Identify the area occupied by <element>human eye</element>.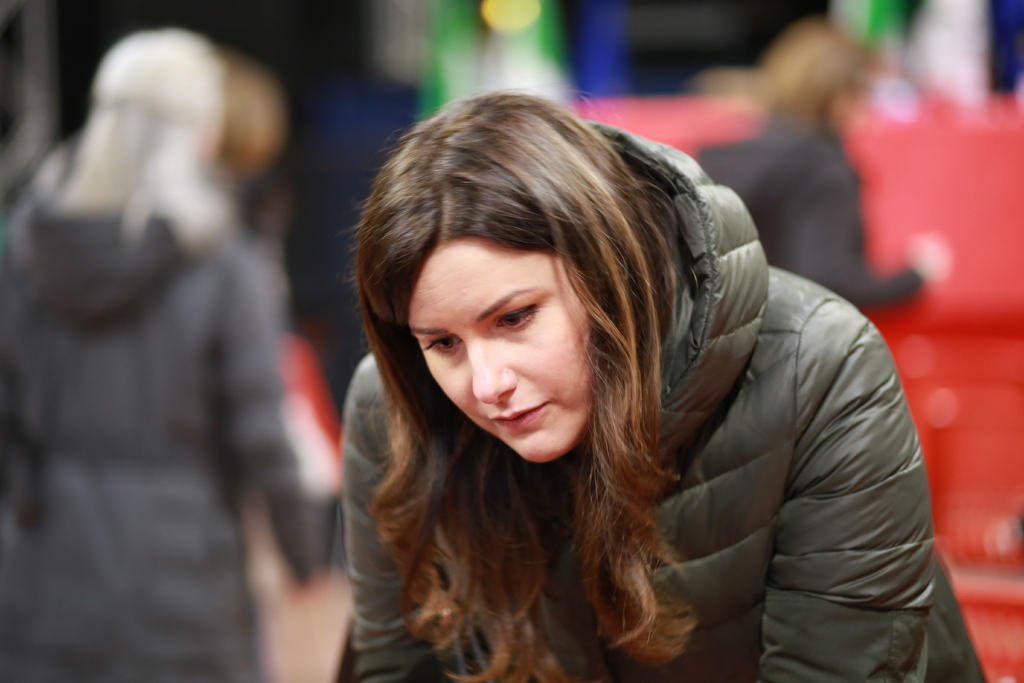
Area: 416, 339, 462, 358.
